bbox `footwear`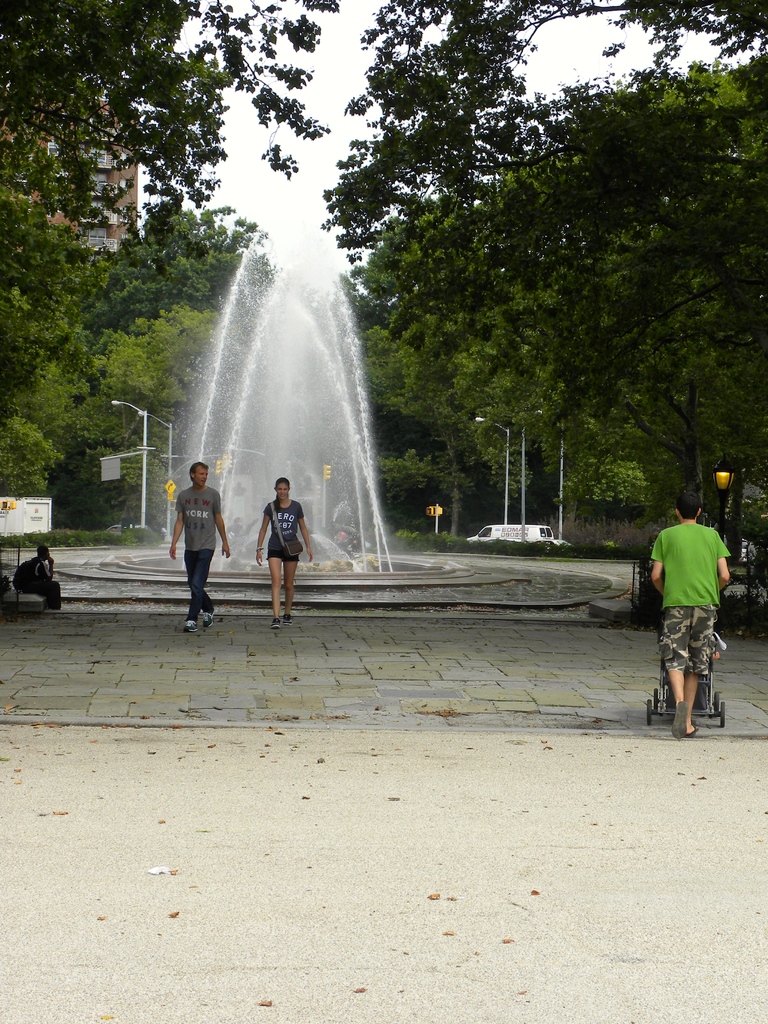
(left=271, top=616, right=282, bottom=630)
